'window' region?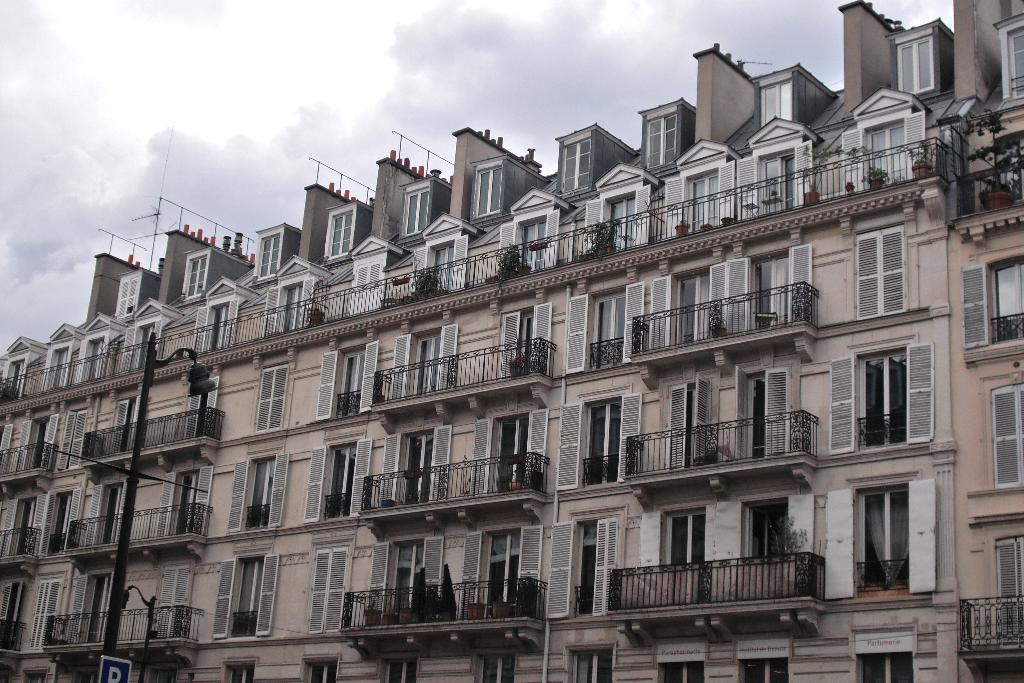
x1=494 y1=189 x2=568 y2=274
